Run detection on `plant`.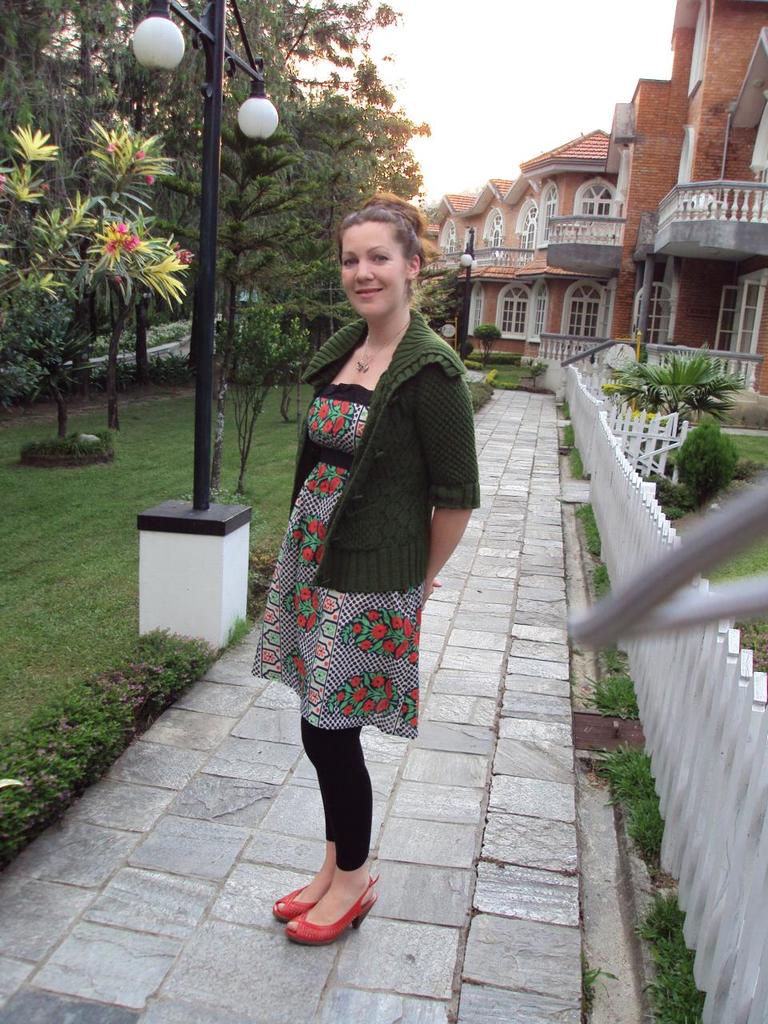
Result: bbox=(204, 293, 314, 498).
